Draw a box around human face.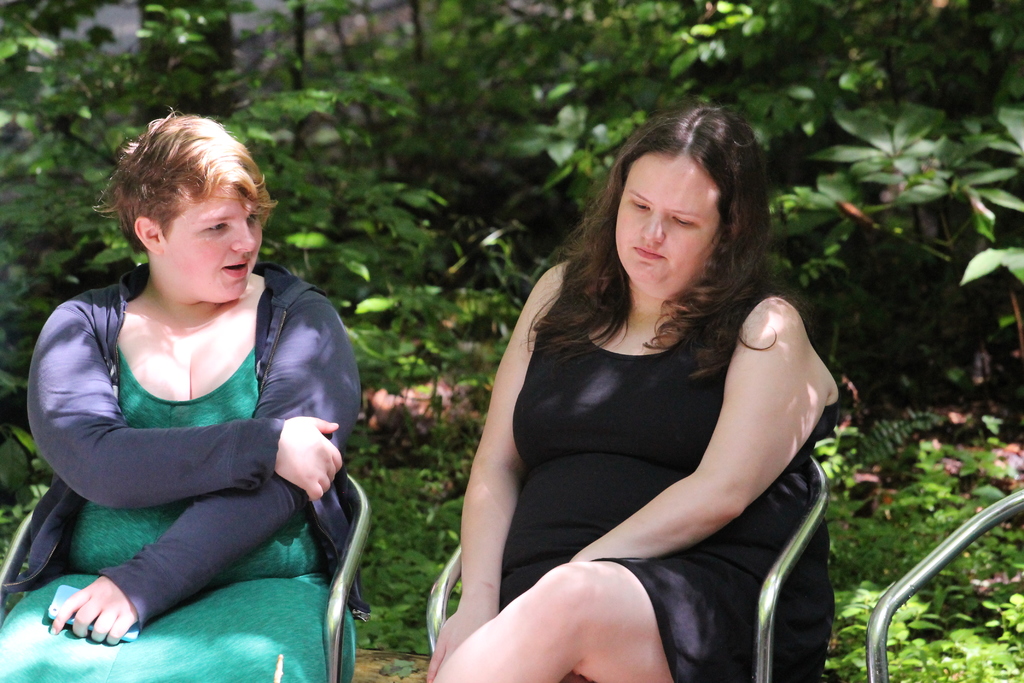
[614,152,721,284].
